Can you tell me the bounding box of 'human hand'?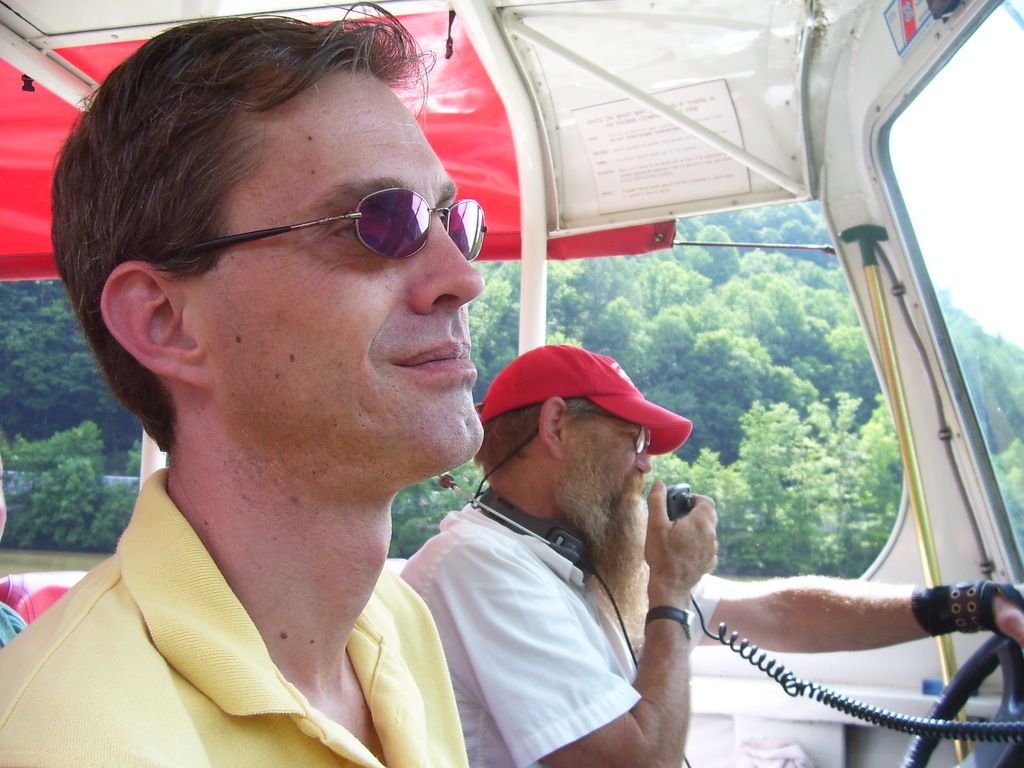
991:585:1023:651.
